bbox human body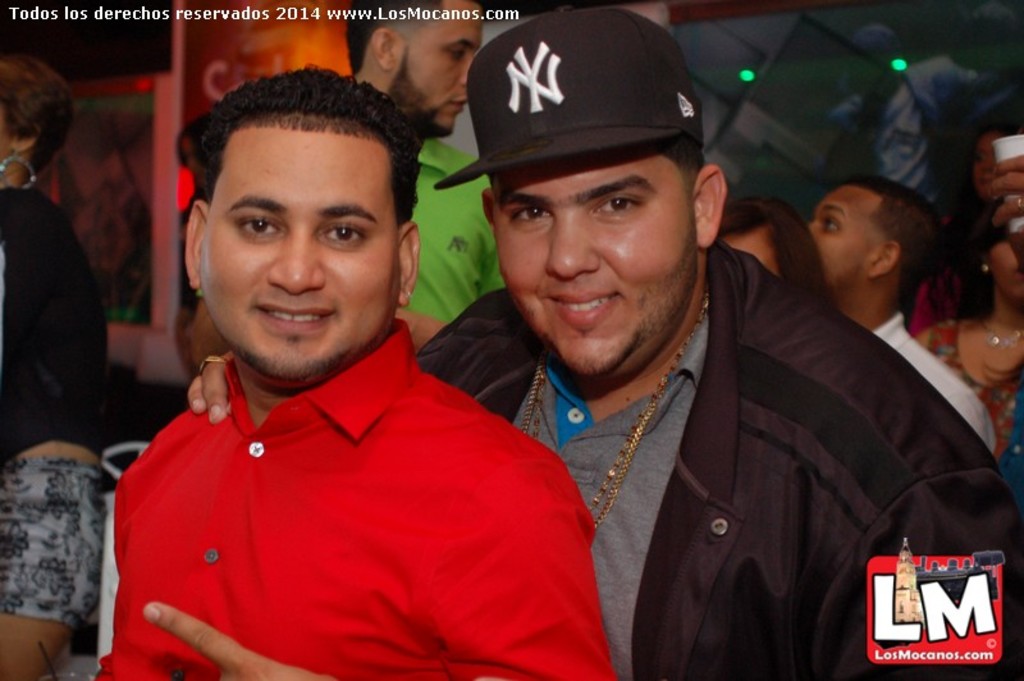
{"left": 188, "top": 133, "right": 502, "bottom": 373}
